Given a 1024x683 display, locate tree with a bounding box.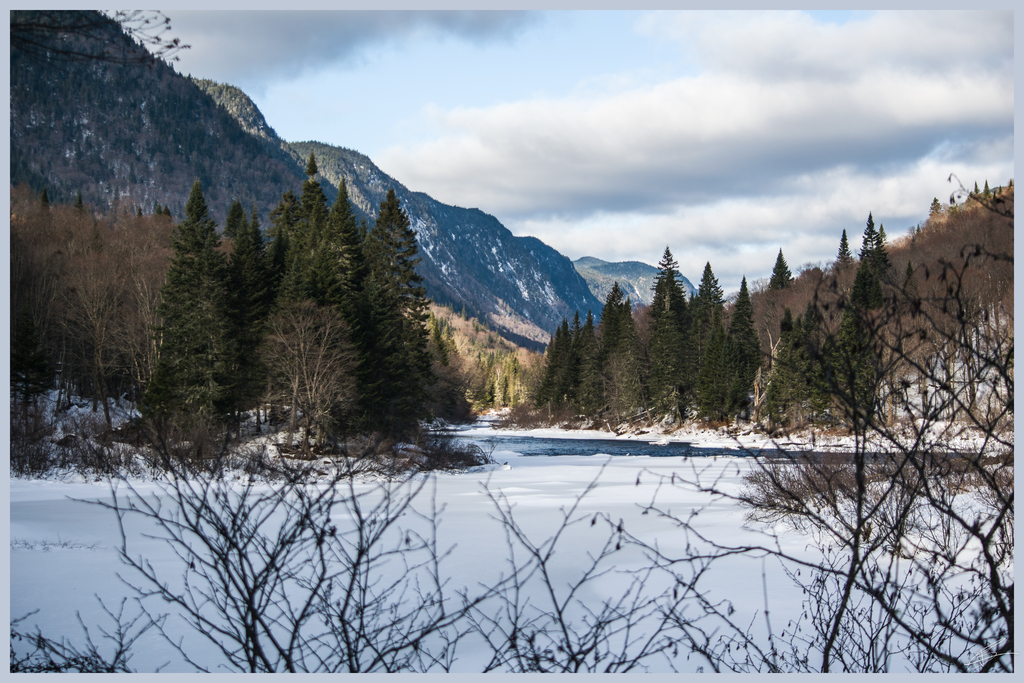
Located: [left=860, top=213, right=891, bottom=295].
